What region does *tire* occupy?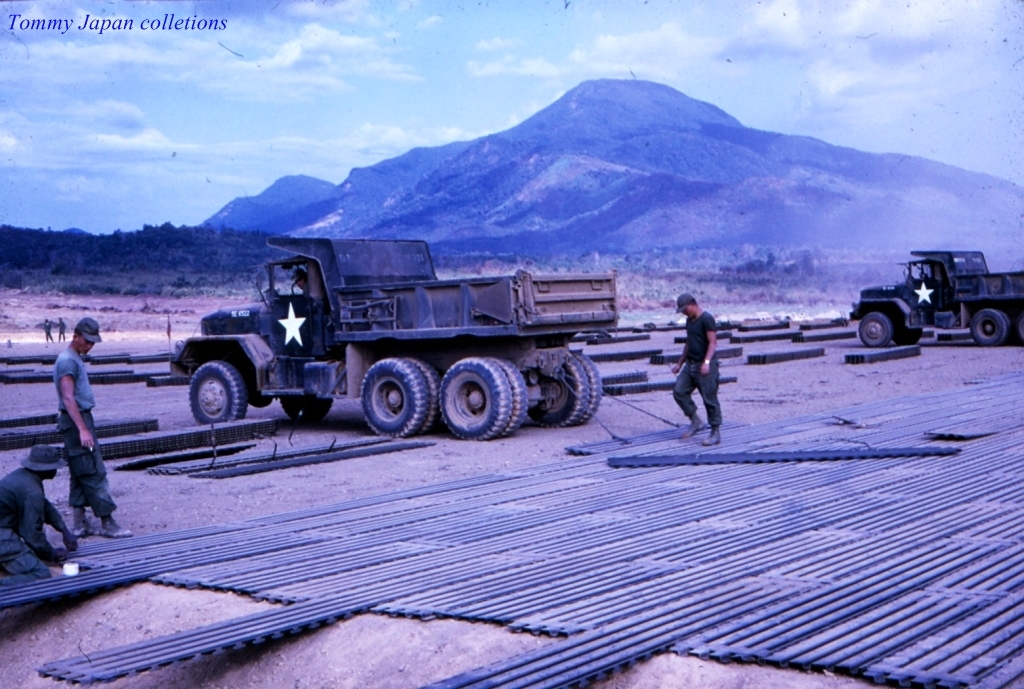
box(967, 308, 1004, 347).
